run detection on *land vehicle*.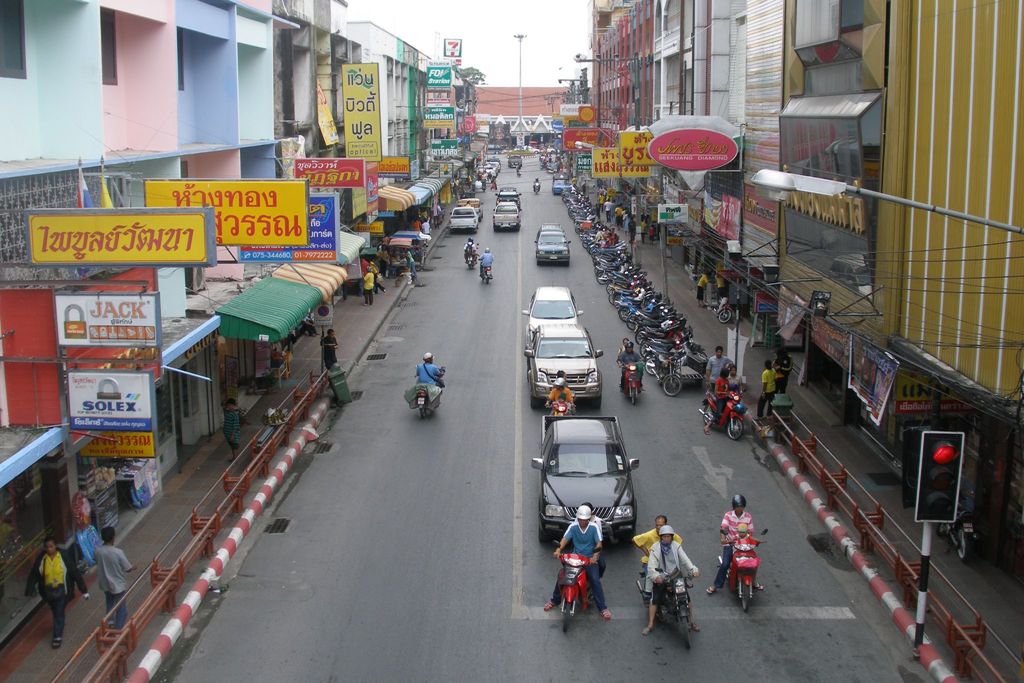
Result: {"x1": 530, "y1": 181, "x2": 541, "y2": 195}.
